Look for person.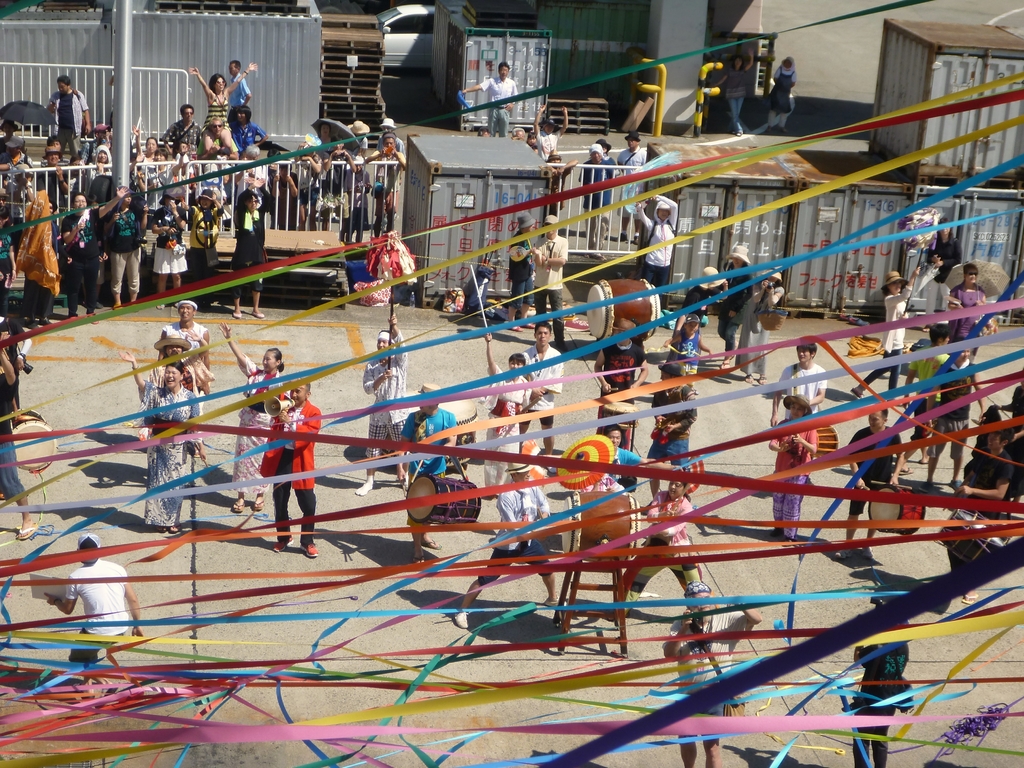
Found: <region>831, 410, 906, 563</region>.
